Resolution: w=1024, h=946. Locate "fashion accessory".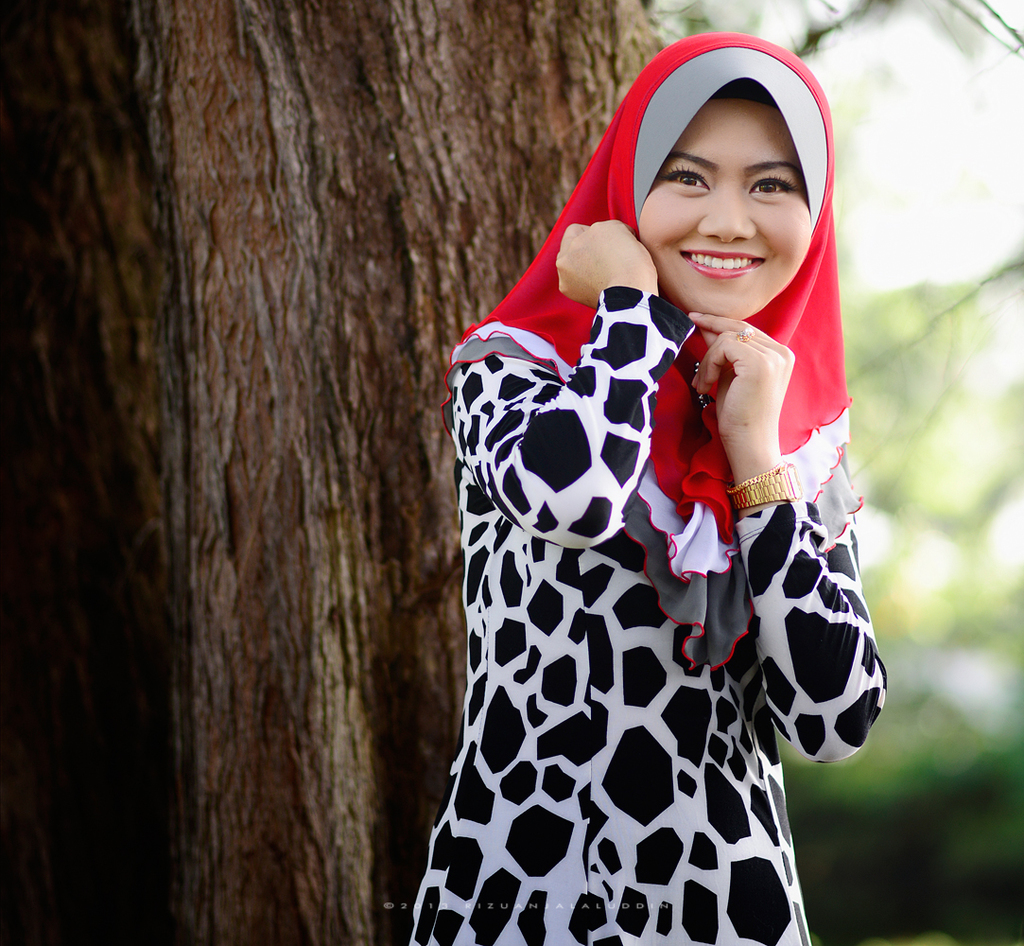
bbox(726, 459, 805, 512).
